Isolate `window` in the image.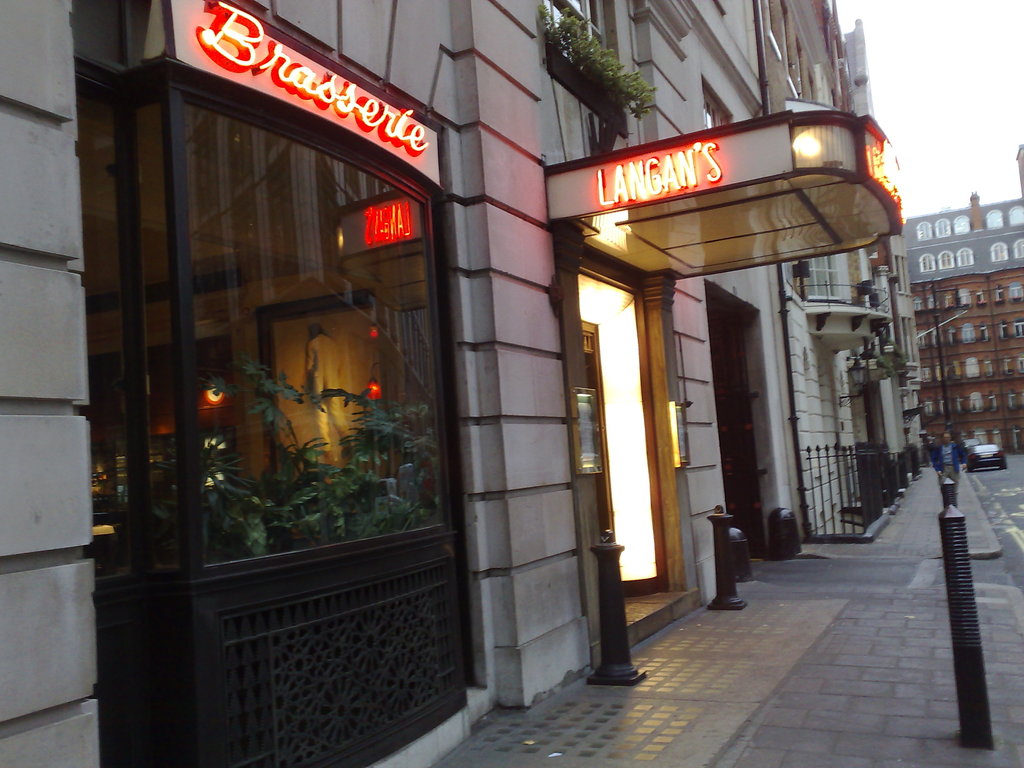
Isolated region: (984,207,1006,228).
